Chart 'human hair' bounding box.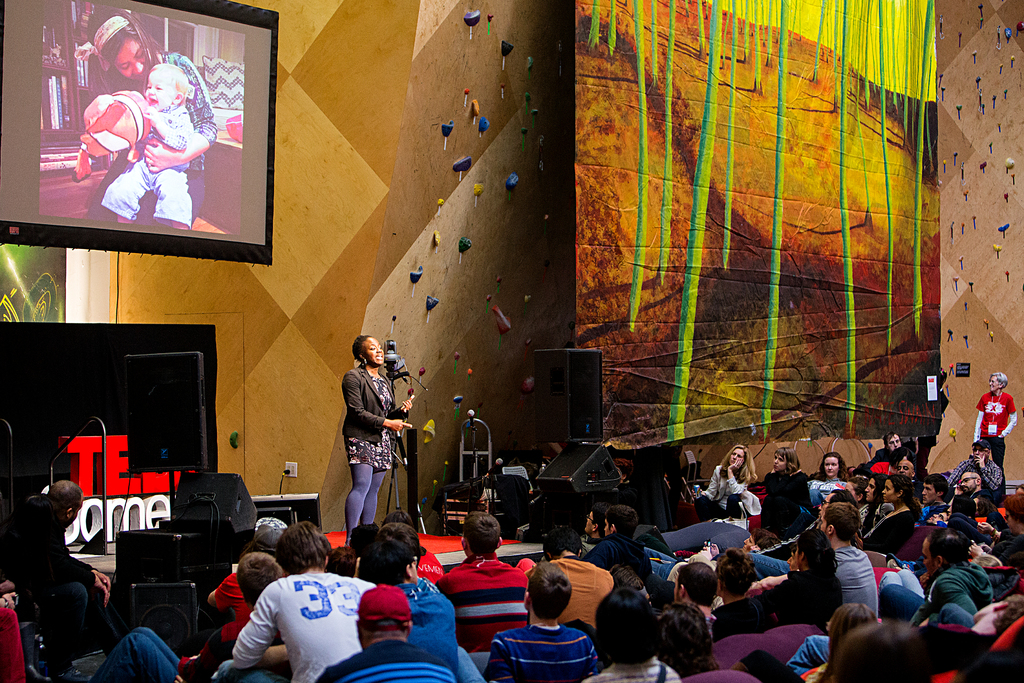
Charted: crop(926, 527, 972, 568).
